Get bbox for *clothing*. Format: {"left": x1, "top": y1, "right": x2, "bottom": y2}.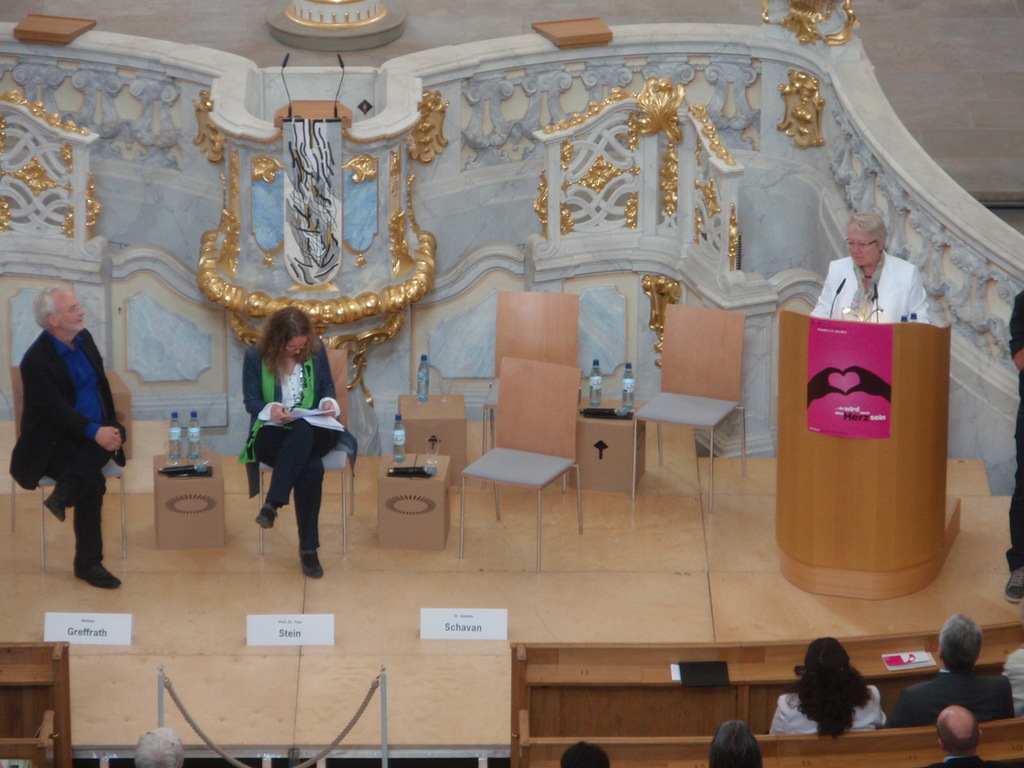
{"left": 1005, "top": 288, "right": 1023, "bottom": 575}.
